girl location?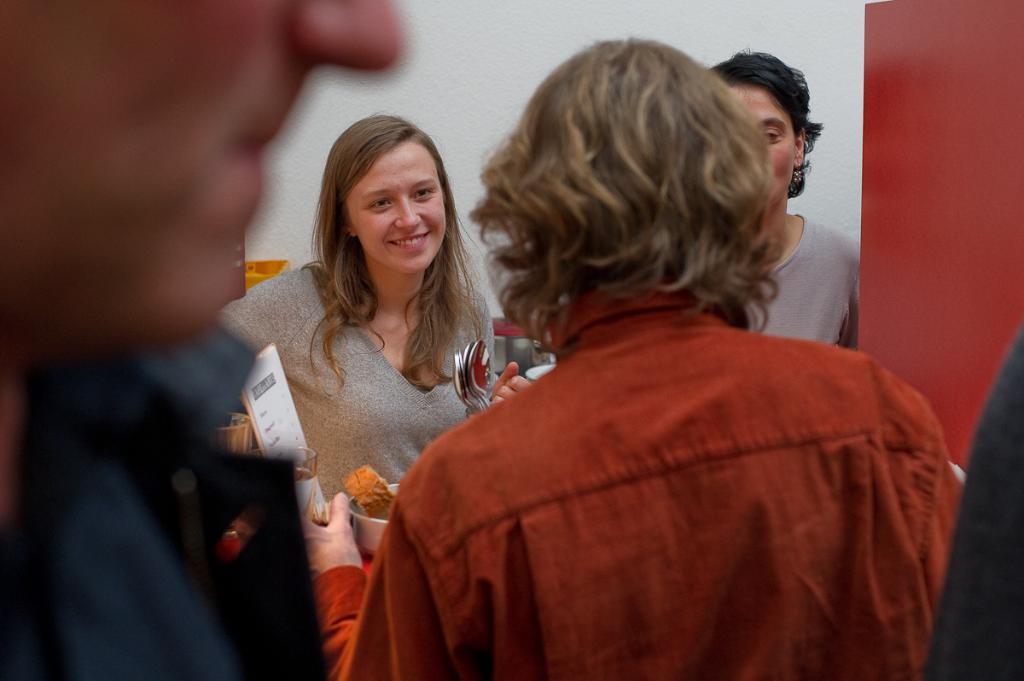
(x1=213, y1=113, x2=530, y2=495)
